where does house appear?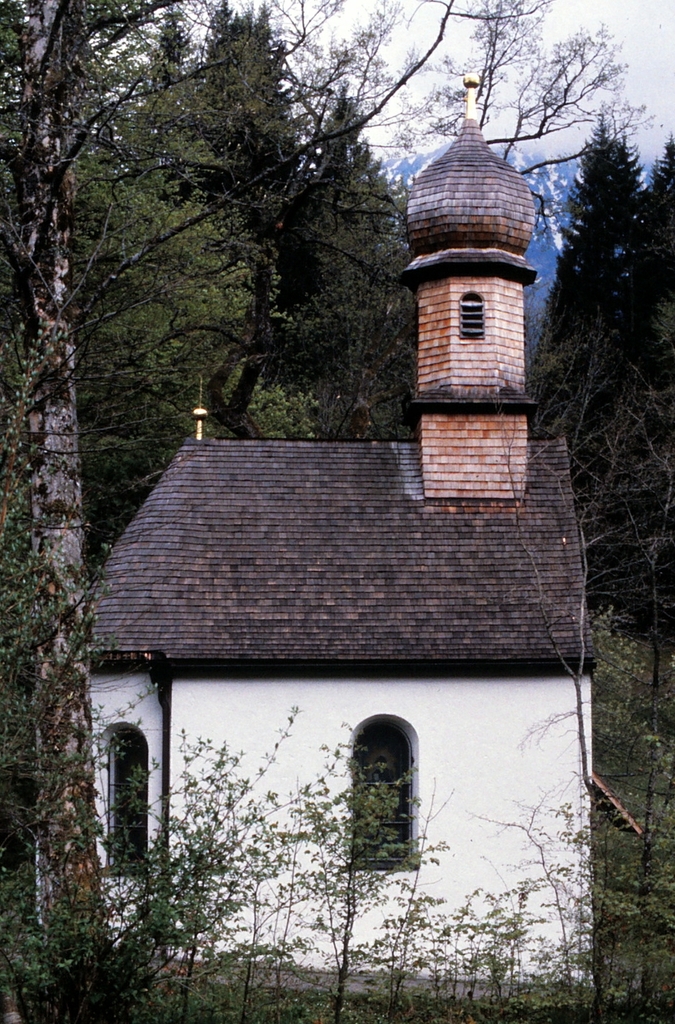
Appears at x1=98 y1=176 x2=621 y2=980.
